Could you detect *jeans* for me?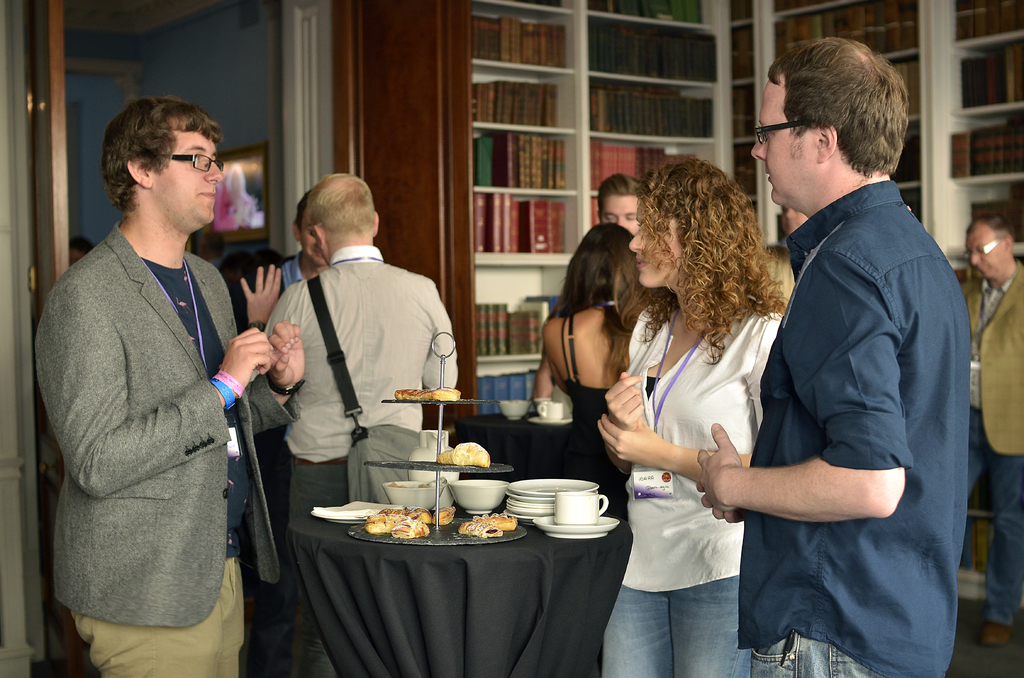
Detection result: box=[748, 636, 877, 677].
